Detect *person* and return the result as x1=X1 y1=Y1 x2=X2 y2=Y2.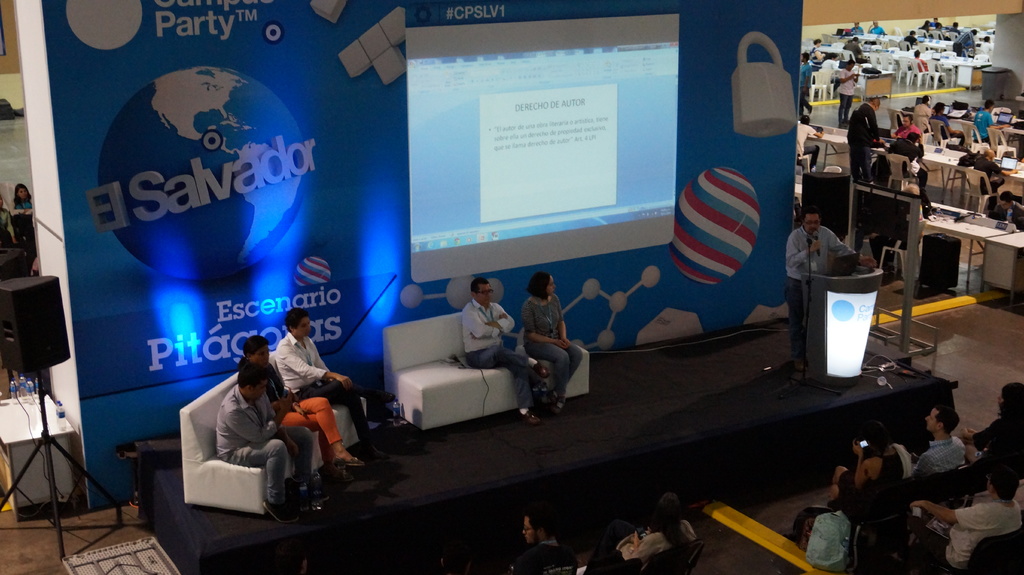
x1=971 y1=148 x2=1018 y2=204.
